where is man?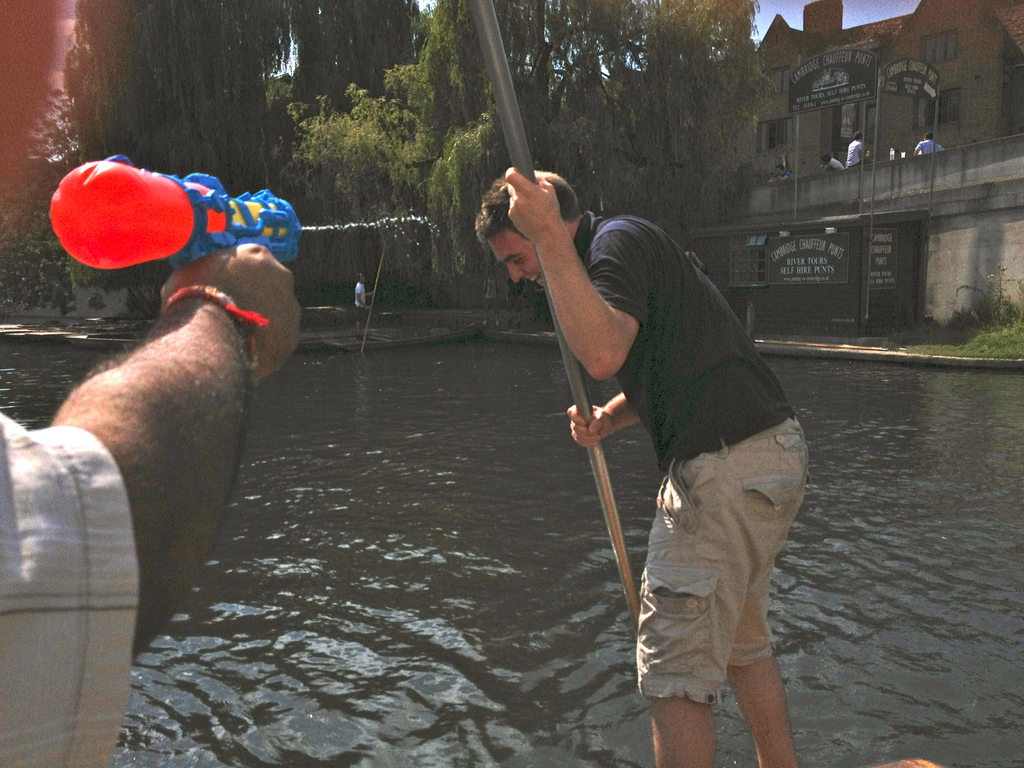
select_region(481, 268, 500, 328).
